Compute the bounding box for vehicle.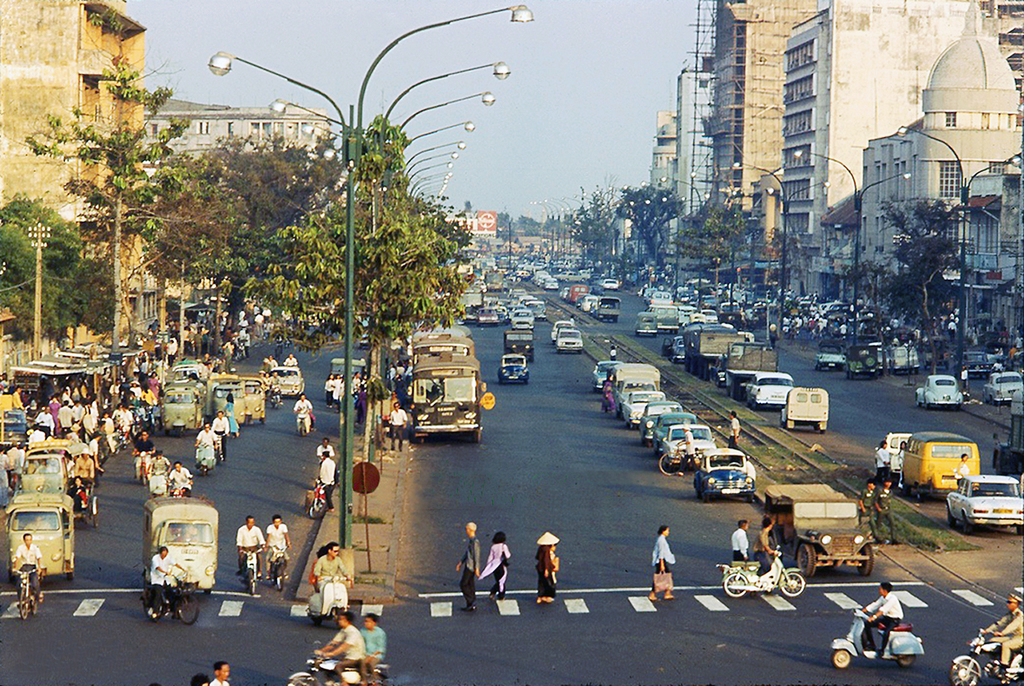
BBox(269, 541, 287, 591).
